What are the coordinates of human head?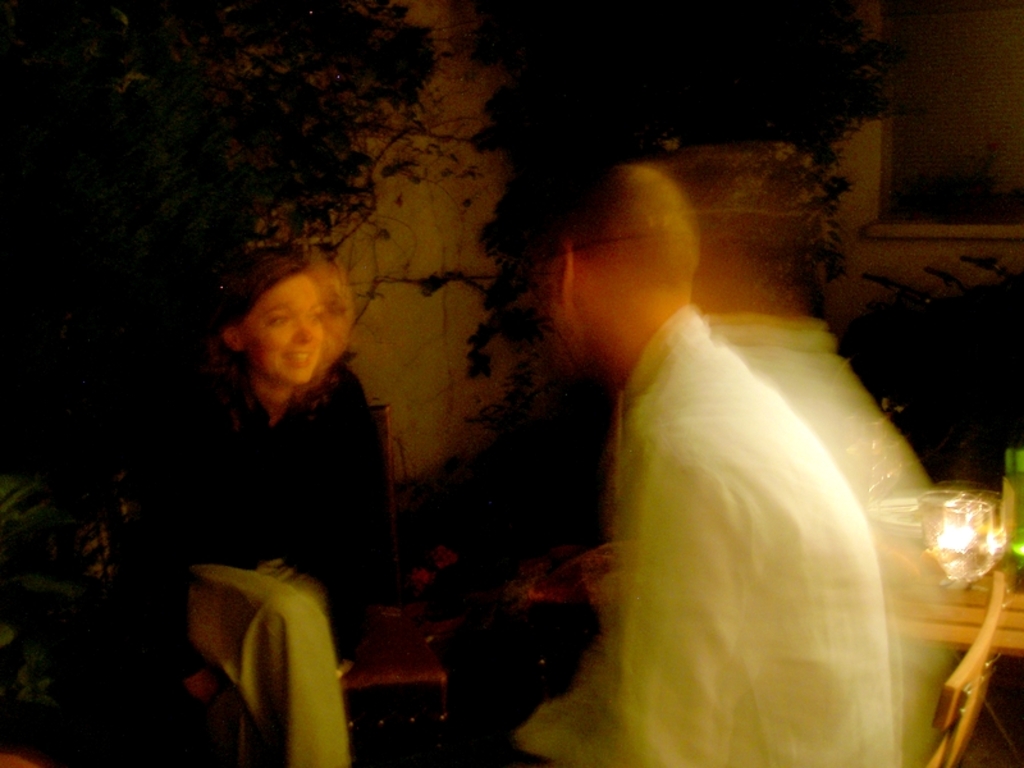
[536, 164, 698, 367].
